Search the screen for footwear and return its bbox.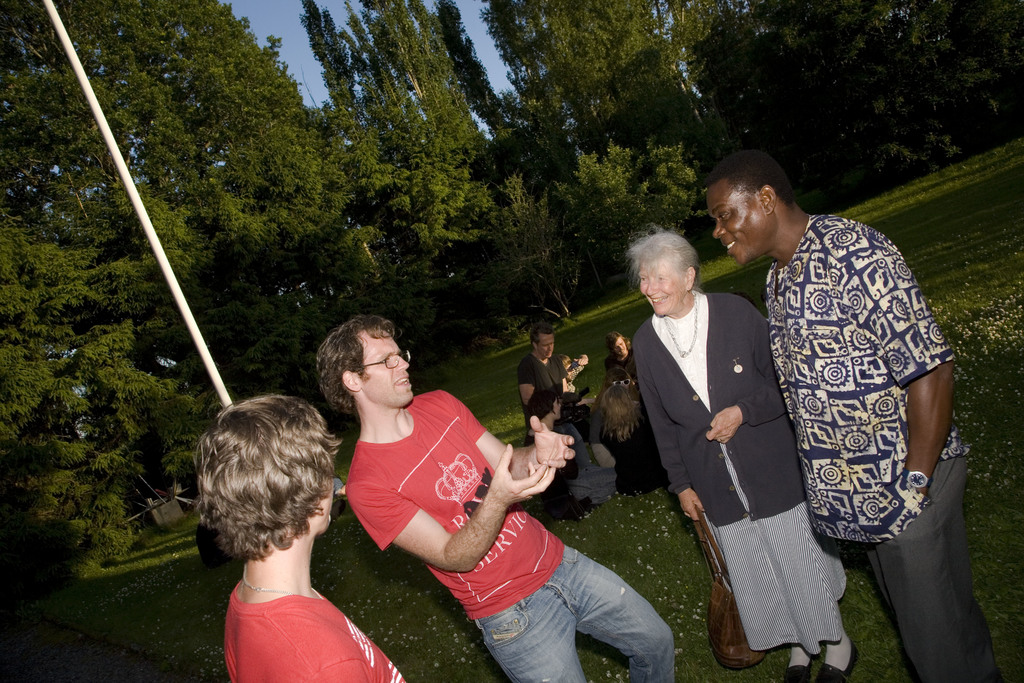
Found: box=[771, 659, 810, 682].
